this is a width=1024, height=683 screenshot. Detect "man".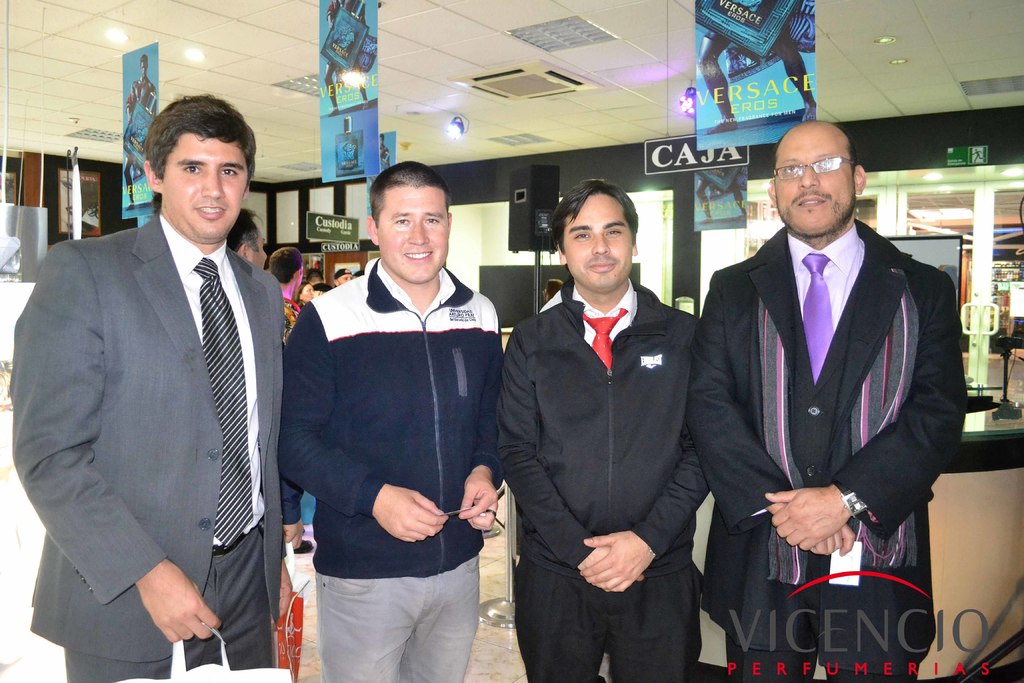
left=681, top=117, right=971, bottom=682.
